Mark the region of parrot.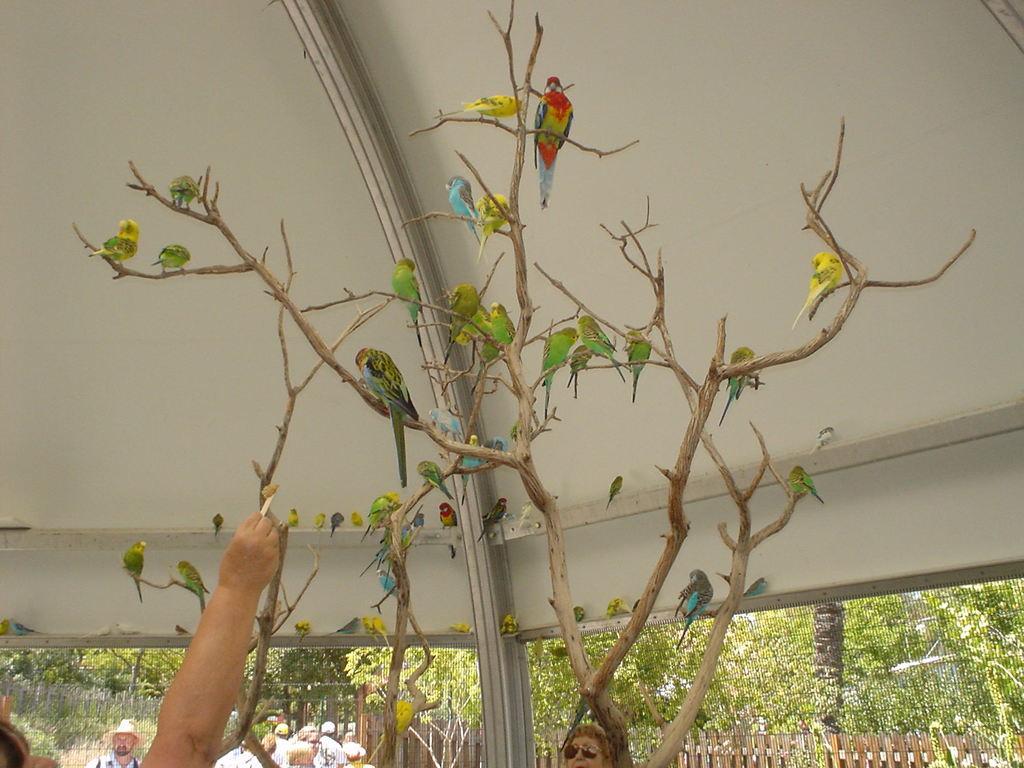
Region: {"x1": 536, "y1": 323, "x2": 578, "y2": 419}.
